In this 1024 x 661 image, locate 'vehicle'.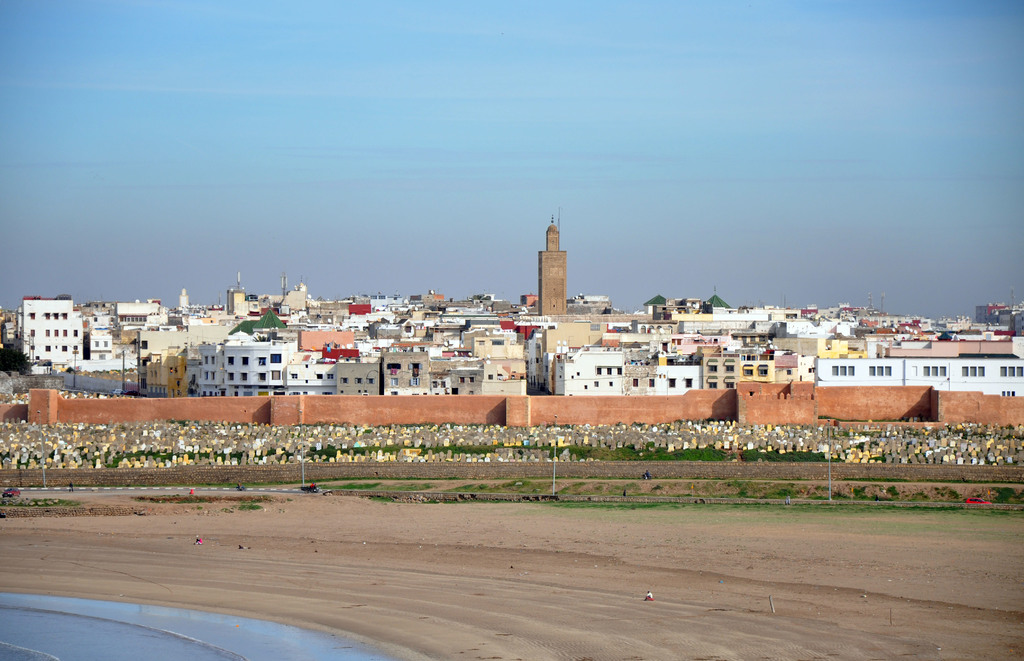
Bounding box: <box>966,494,991,505</box>.
